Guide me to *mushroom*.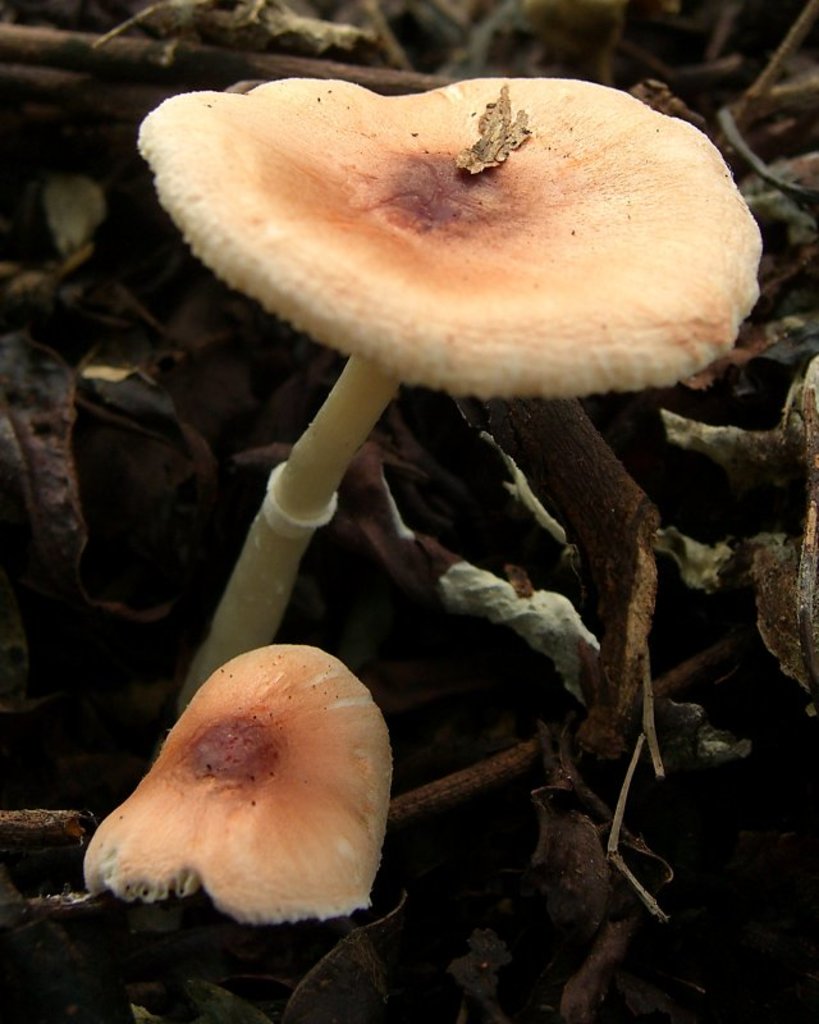
Guidance: bbox=(102, 70, 782, 818).
